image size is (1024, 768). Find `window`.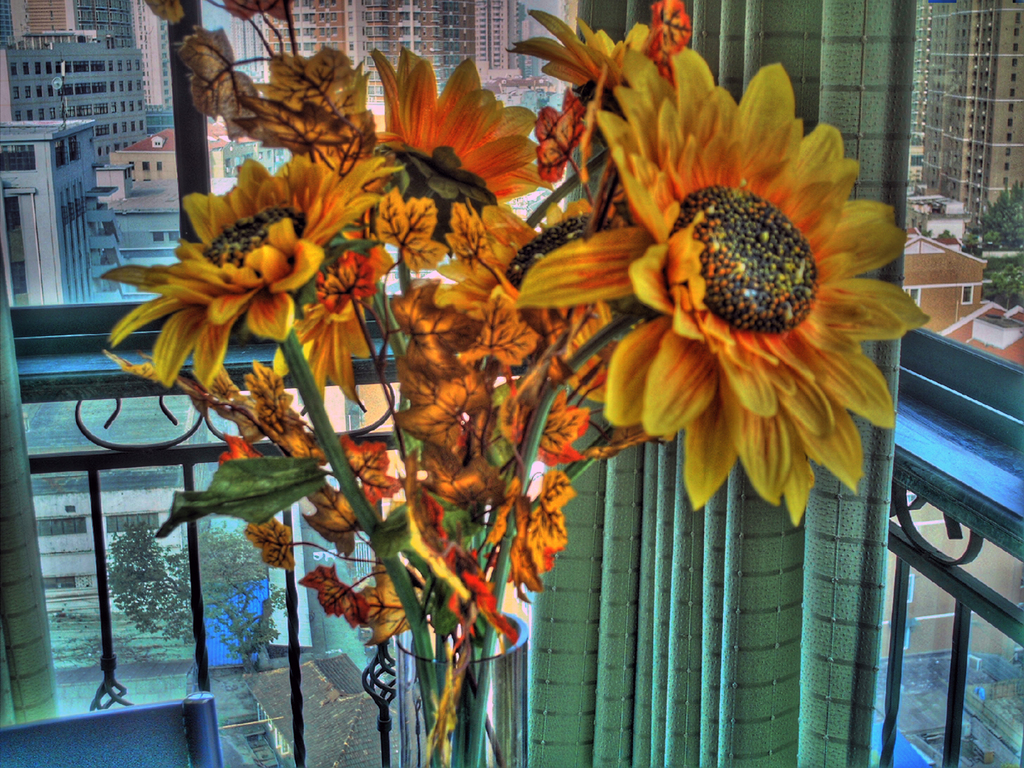
detection(0, 141, 37, 175).
